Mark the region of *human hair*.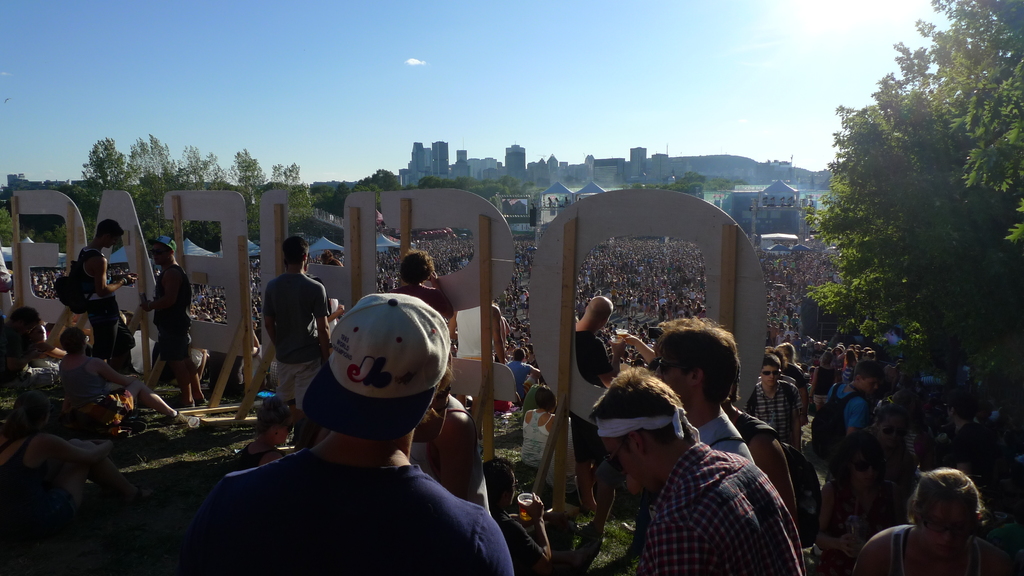
Region: BBox(164, 244, 176, 258).
